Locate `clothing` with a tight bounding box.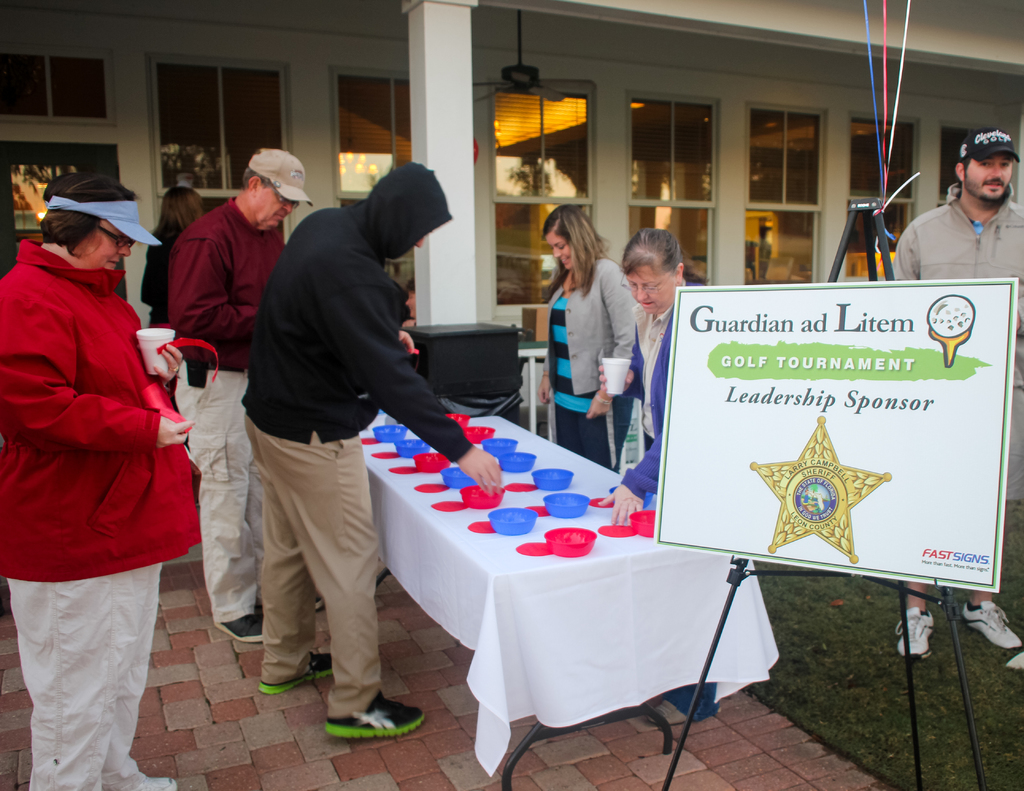
crop(547, 252, 632, 470).
